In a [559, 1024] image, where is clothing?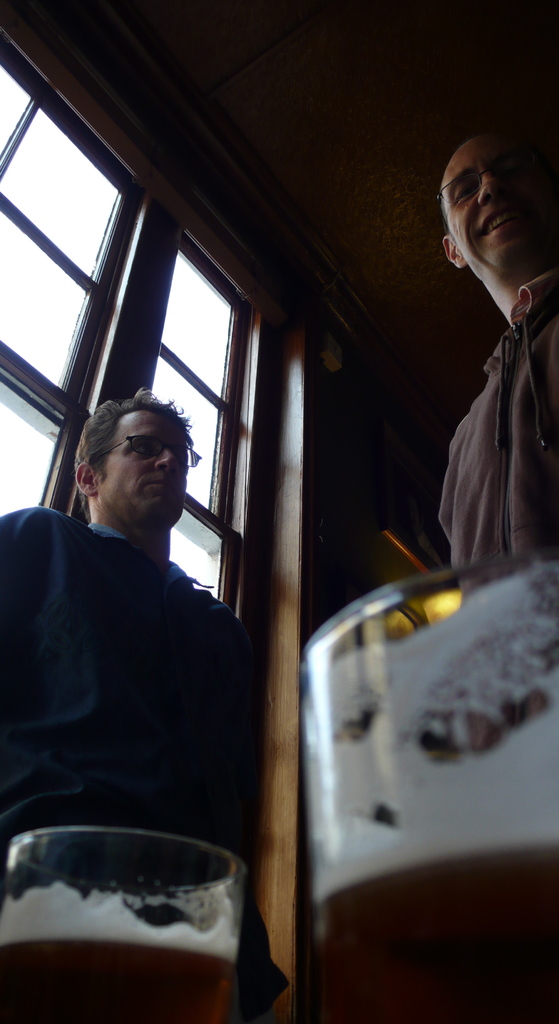
424,205,556,596.
